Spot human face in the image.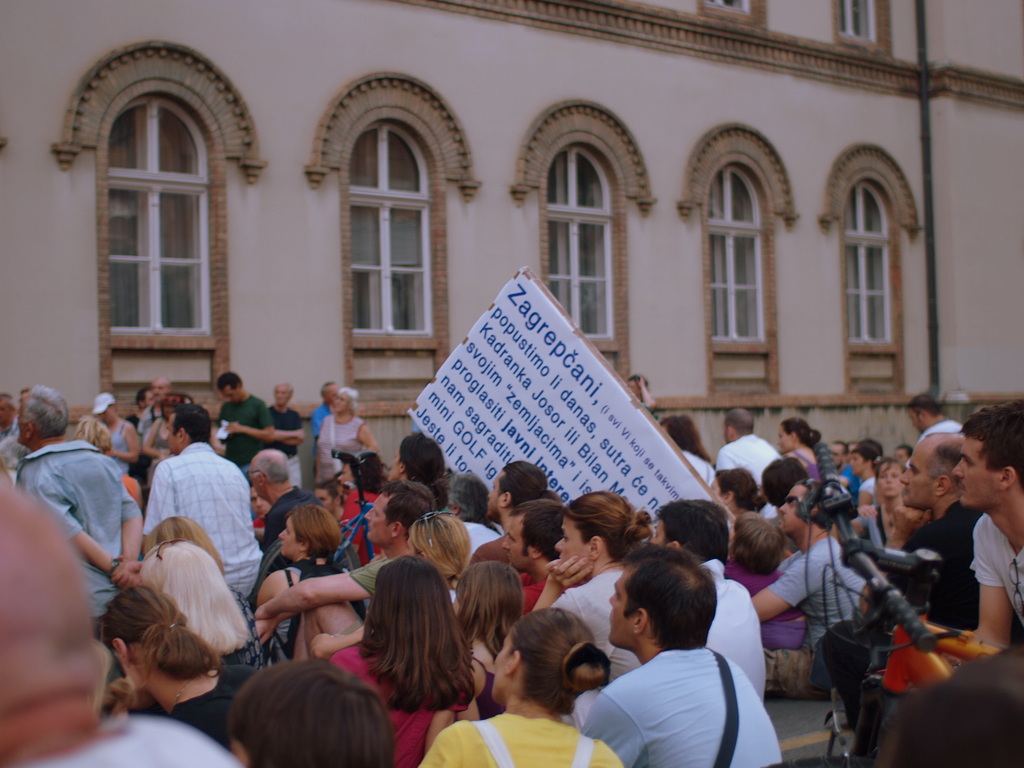
human face found at <box>898,440,935,509</box>.
